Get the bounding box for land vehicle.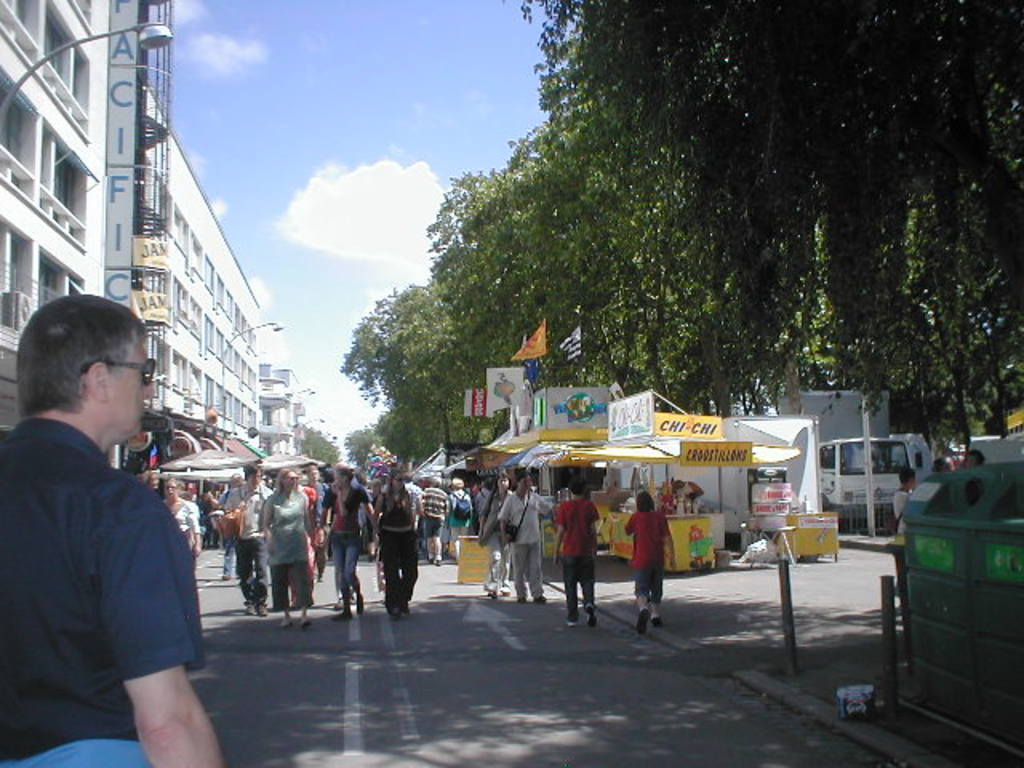
select_region(824, 432, 923, 526).
